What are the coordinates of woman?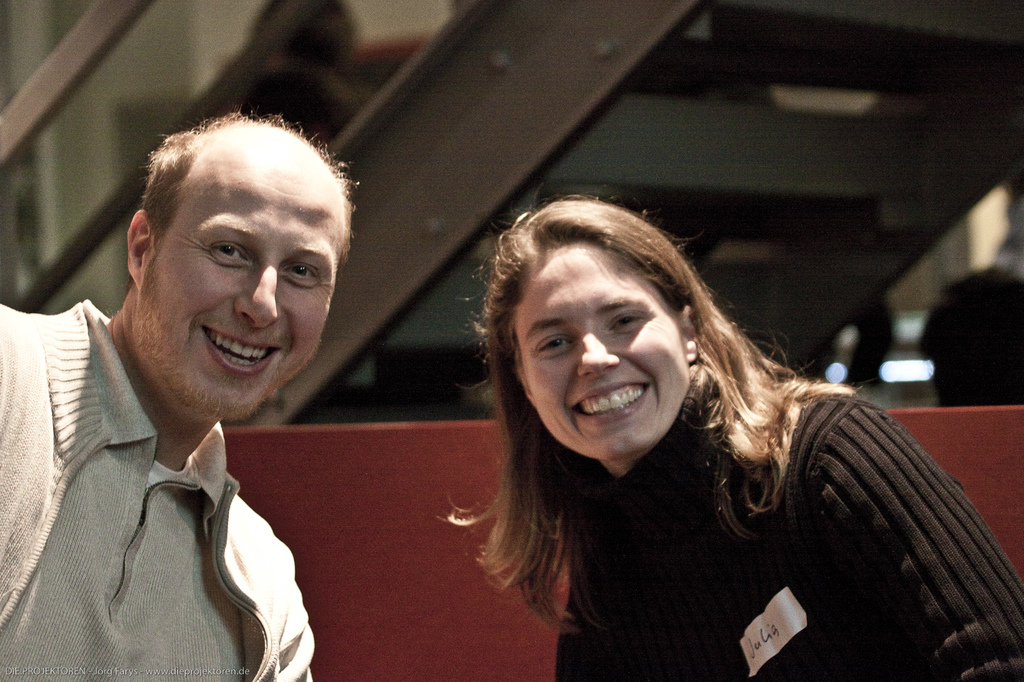
box(435, 186, 1023, 681).
